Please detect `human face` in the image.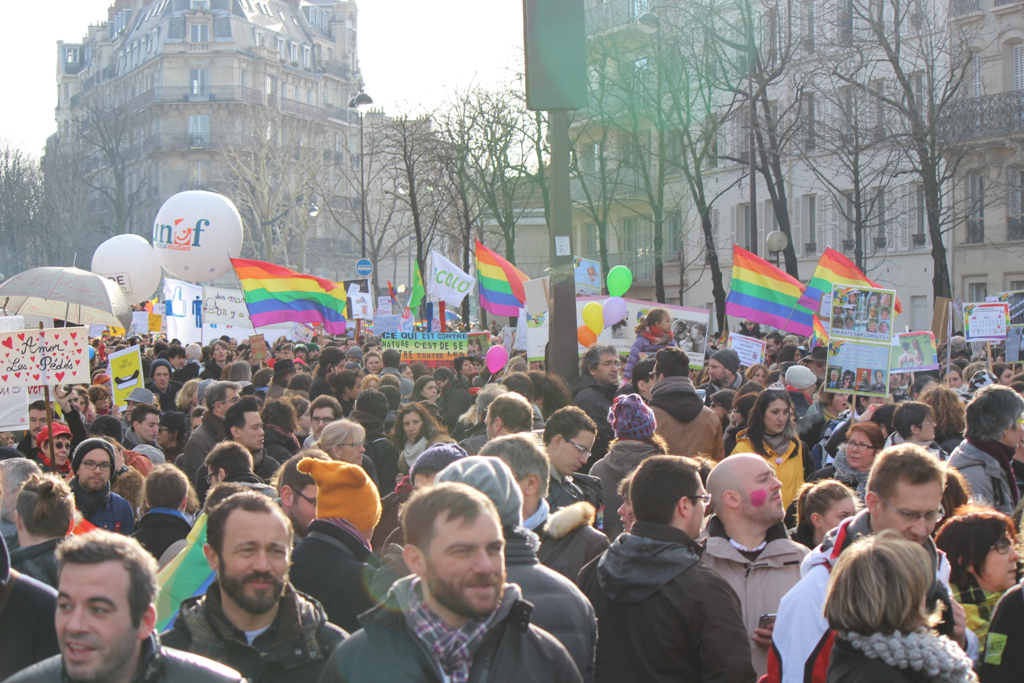
398 413 418 441.
